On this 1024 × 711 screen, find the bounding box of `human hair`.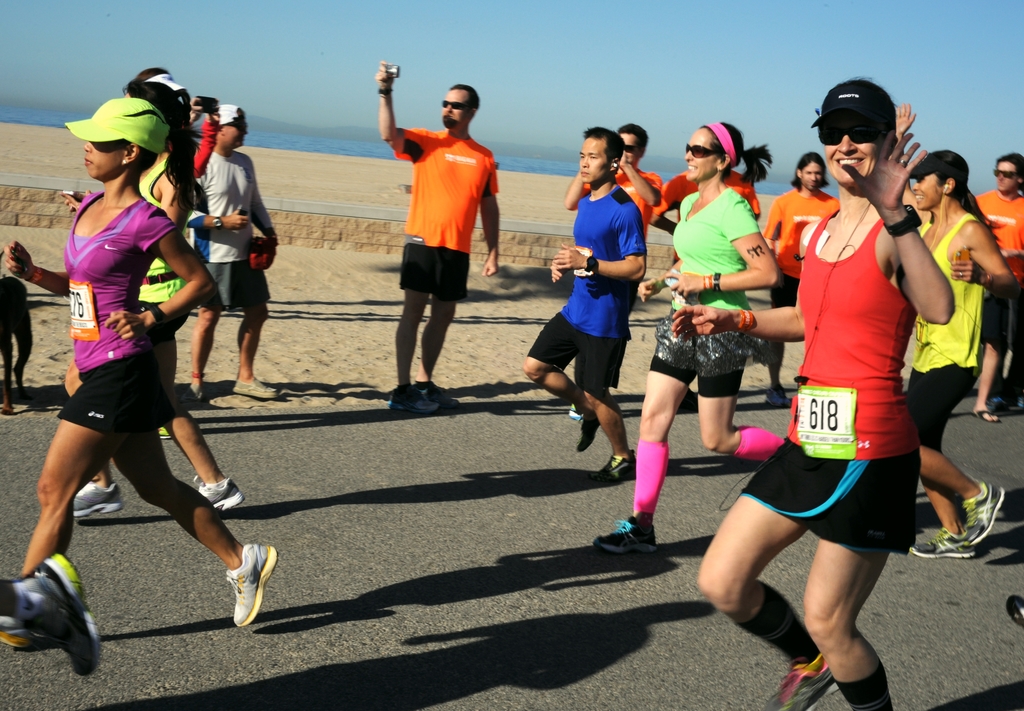
Bounding box: {"x1": 934, "y1": 177, "x2": 997, "y2": 246}.
